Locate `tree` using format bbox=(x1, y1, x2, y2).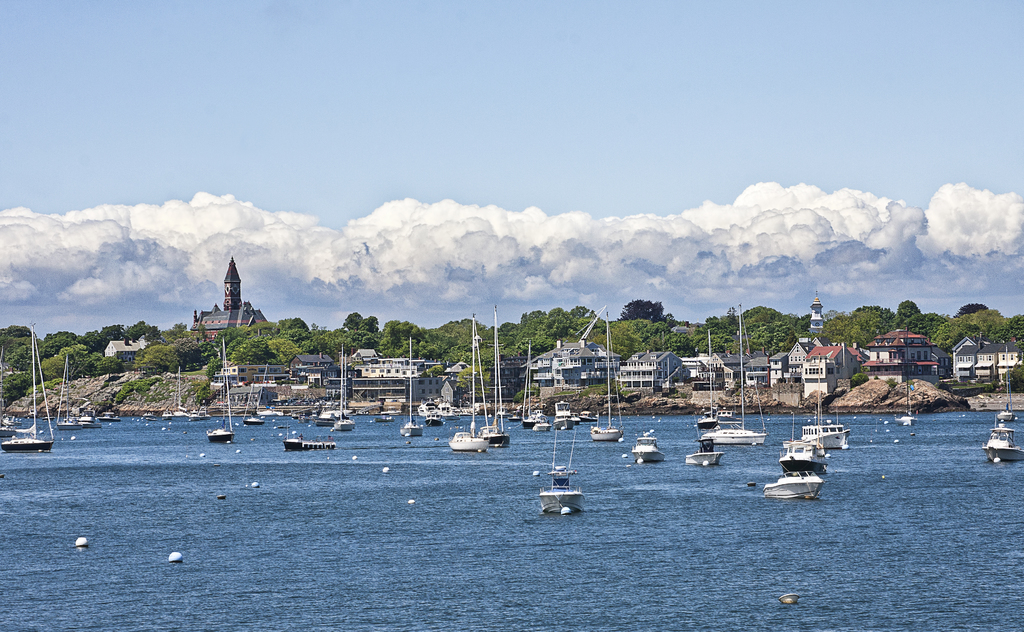
bbox=(665, 326, 695, 358).
